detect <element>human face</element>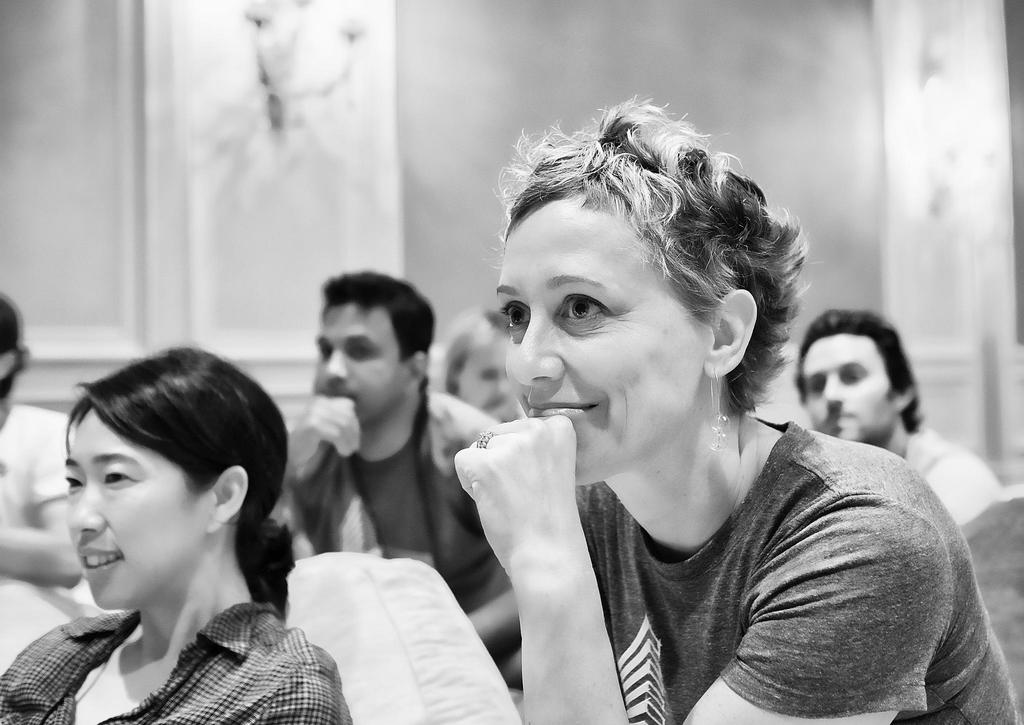
(left=67, top=416, right=202, bottom=611)
